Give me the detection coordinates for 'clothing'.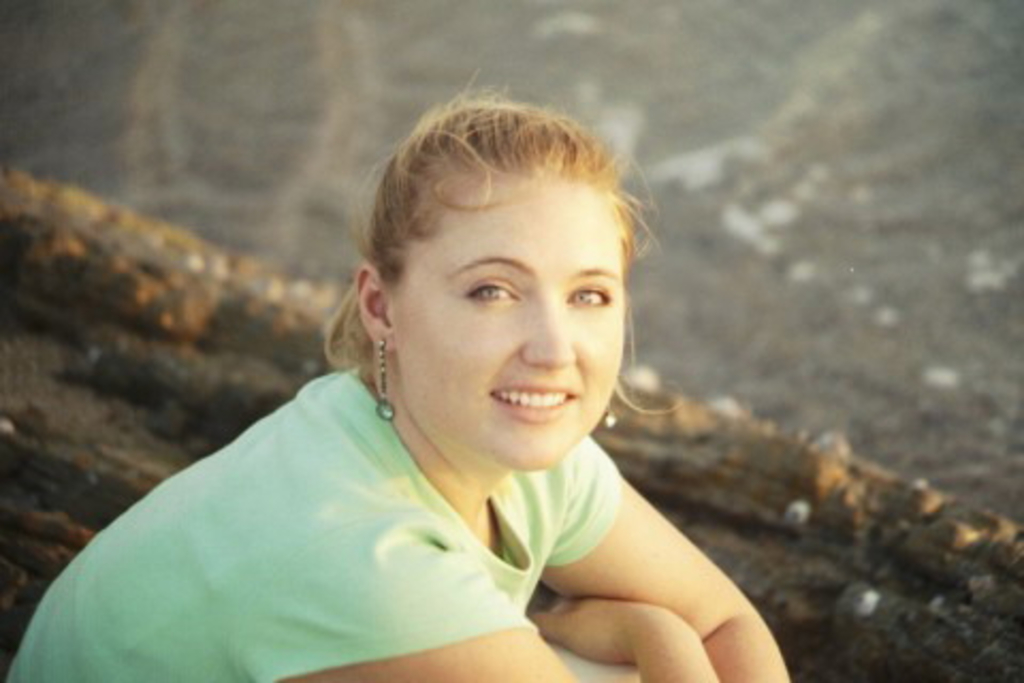
rect(49, 322, 759, 681).
